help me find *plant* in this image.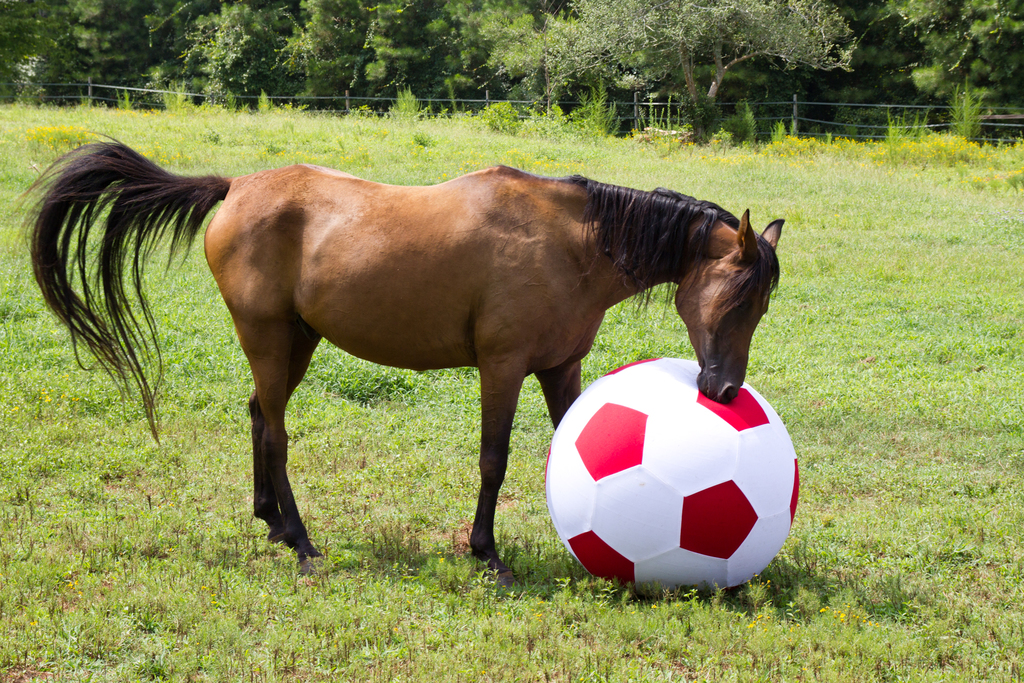
Found it: BBox(581, 74, 631, 151).
